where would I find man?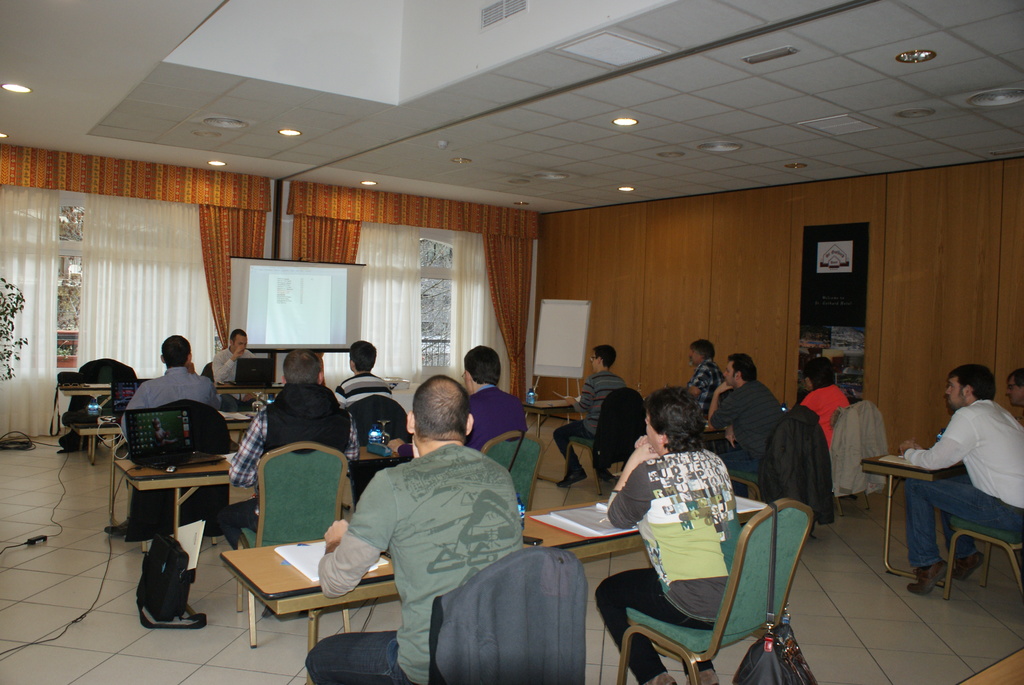
At 899/363/1023/595.
